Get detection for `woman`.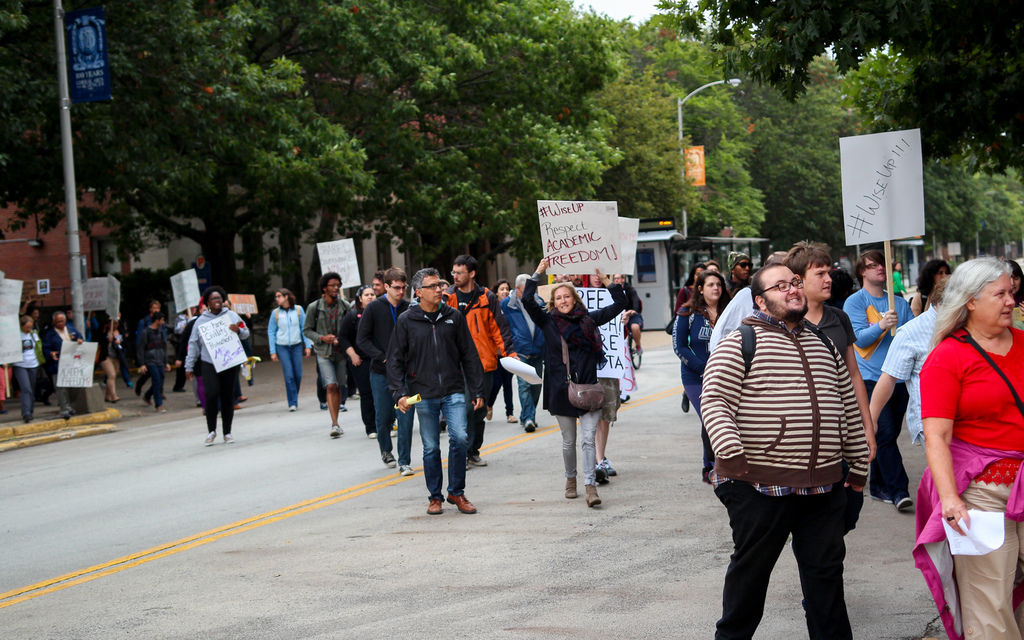
Detection: <bbox>136, 300, 163, 334</bbox>.
